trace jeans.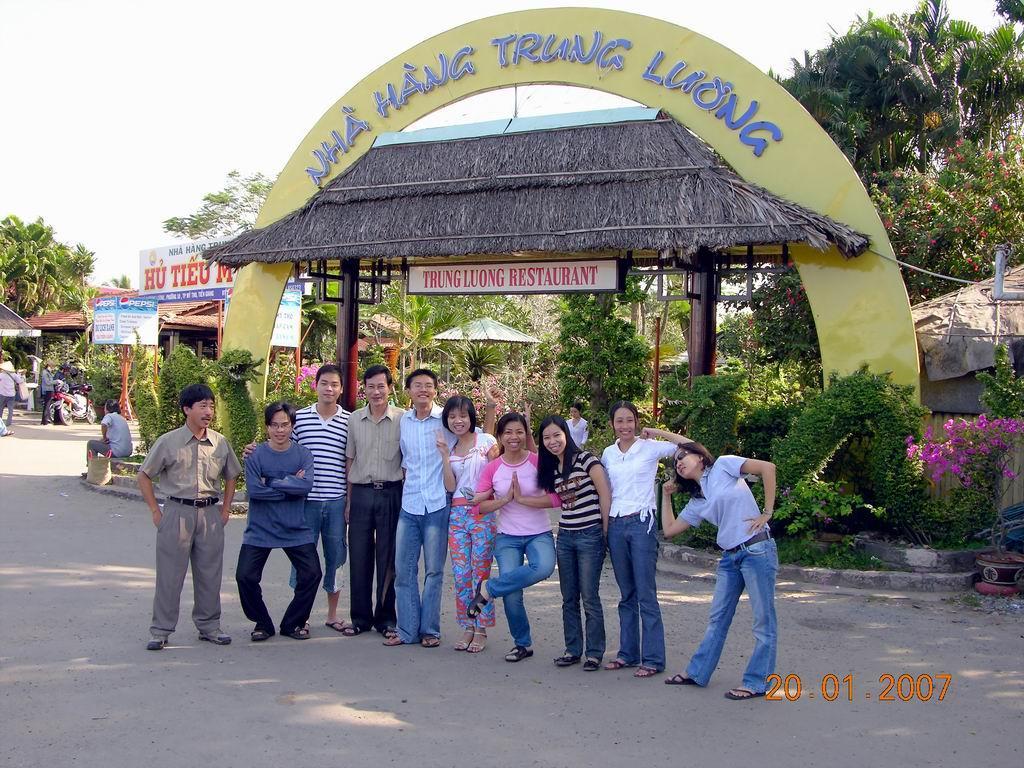
Traced to crop(2, 395, 21, 430).
